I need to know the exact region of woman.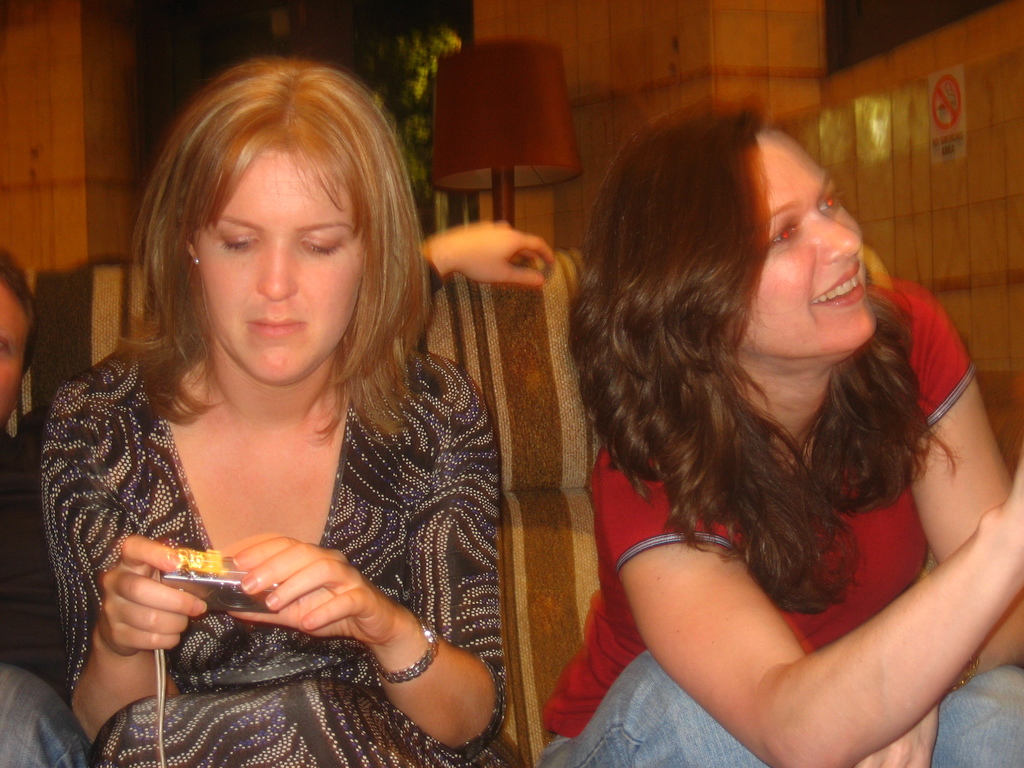
Region: <region>540, 119, 1023, 767</region>.
